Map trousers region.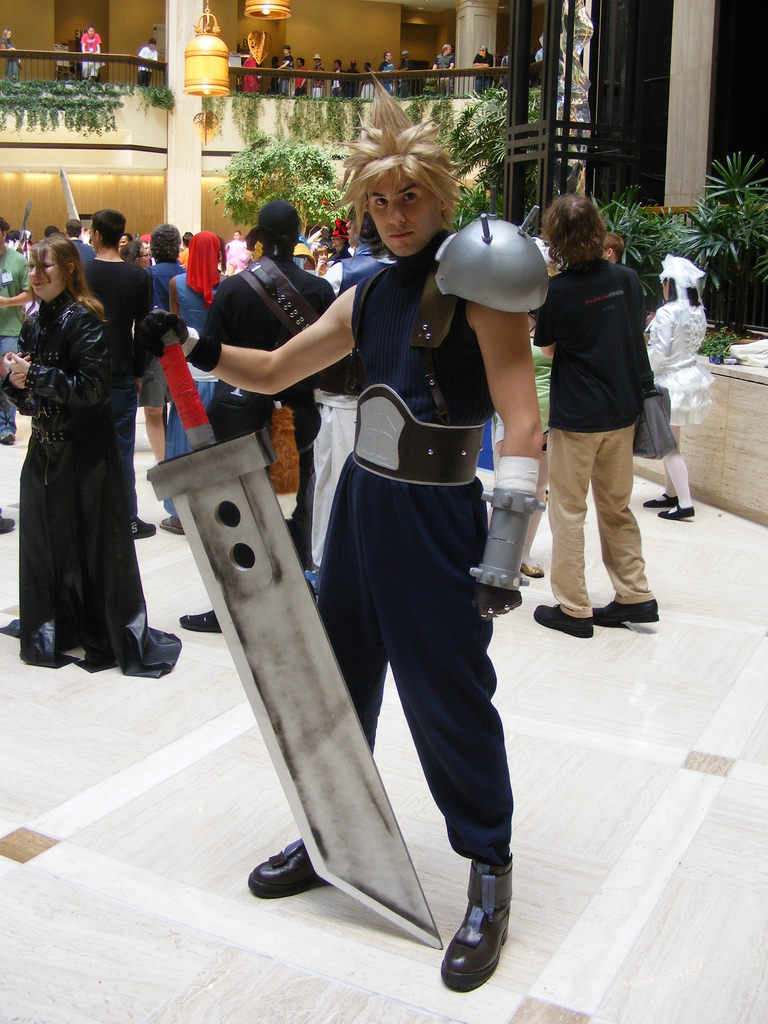
Mapped to (x1=142, y1=73, x2=151, y2=91).
